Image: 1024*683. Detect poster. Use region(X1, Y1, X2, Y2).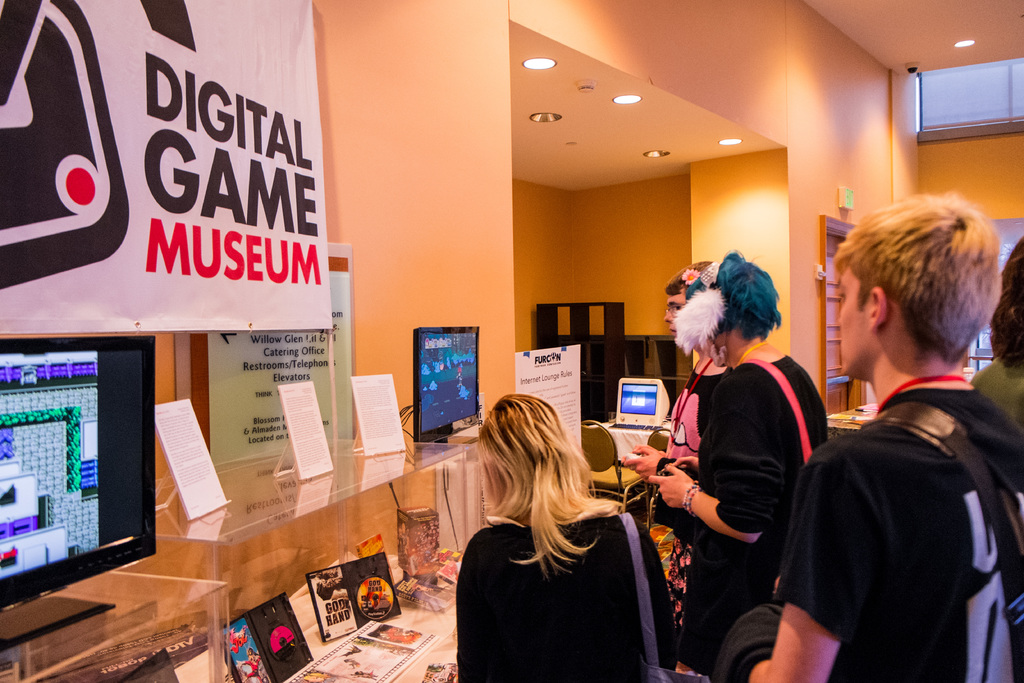
region(280, 614, 436, 682).
